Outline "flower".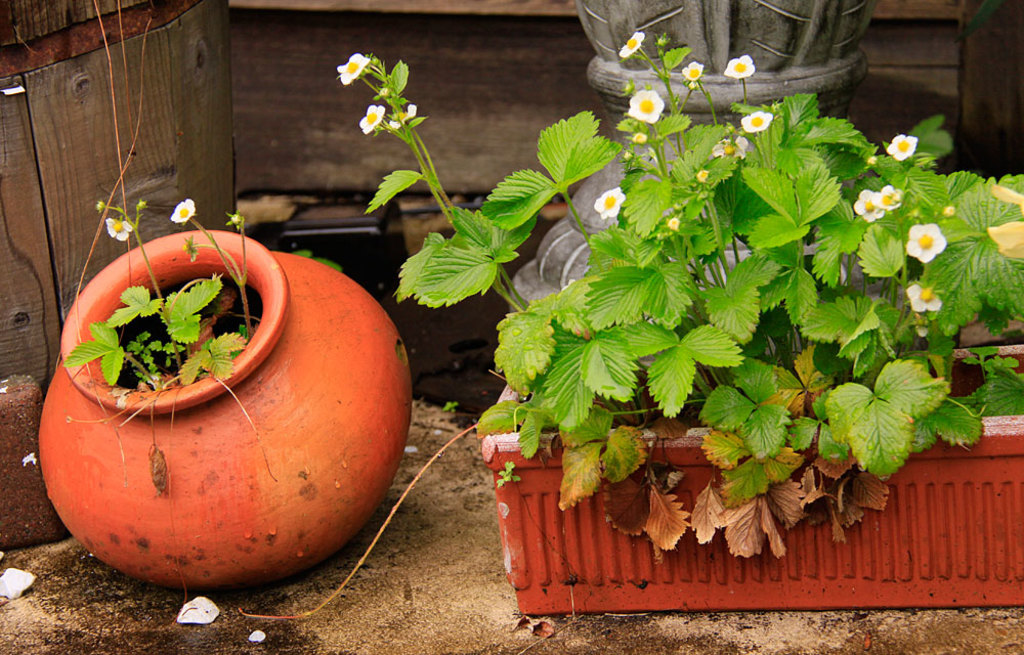
Outline: x1=332 y1=48 x2=373 y2=85.
